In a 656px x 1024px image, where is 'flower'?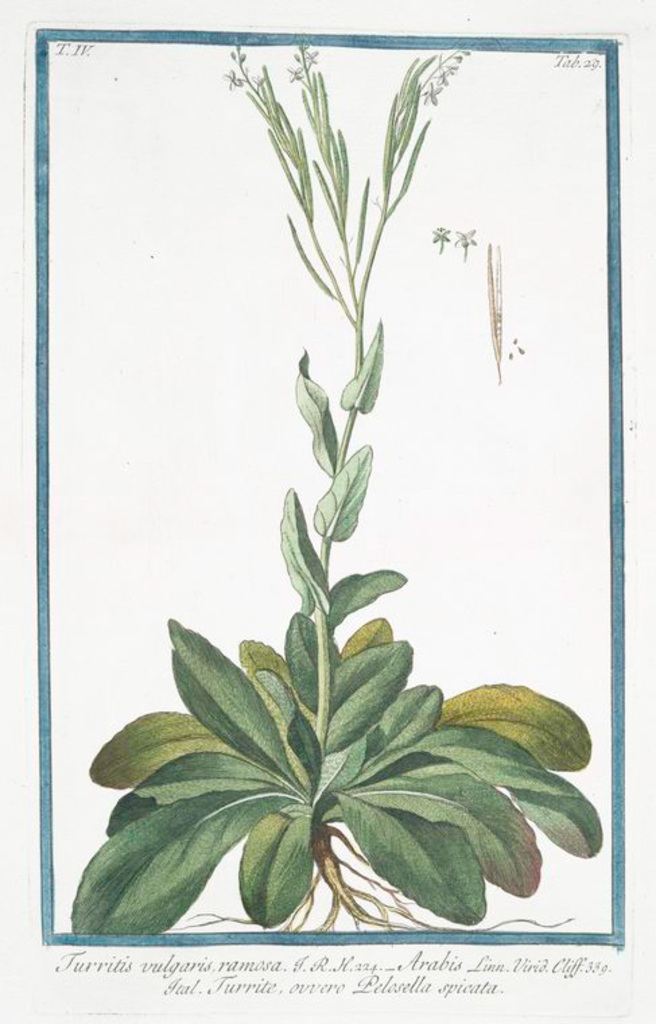
bbox=(431, 222, 454, 237).
